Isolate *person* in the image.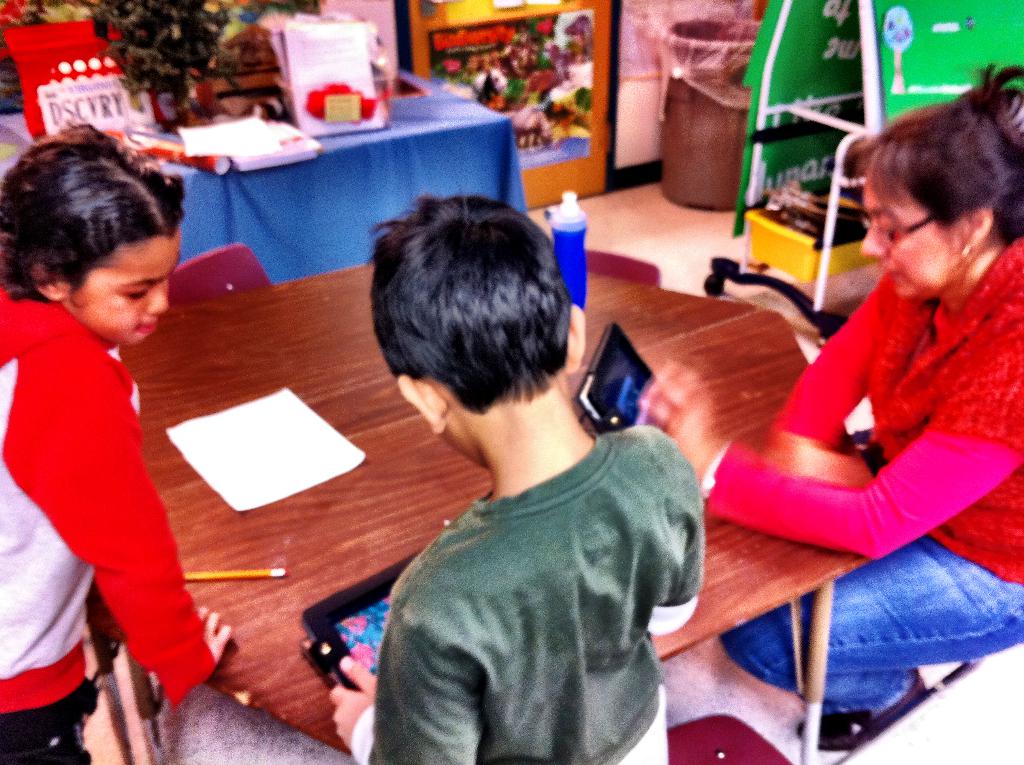
Isolated region: <region>0, 125, 243, 764</region>.
